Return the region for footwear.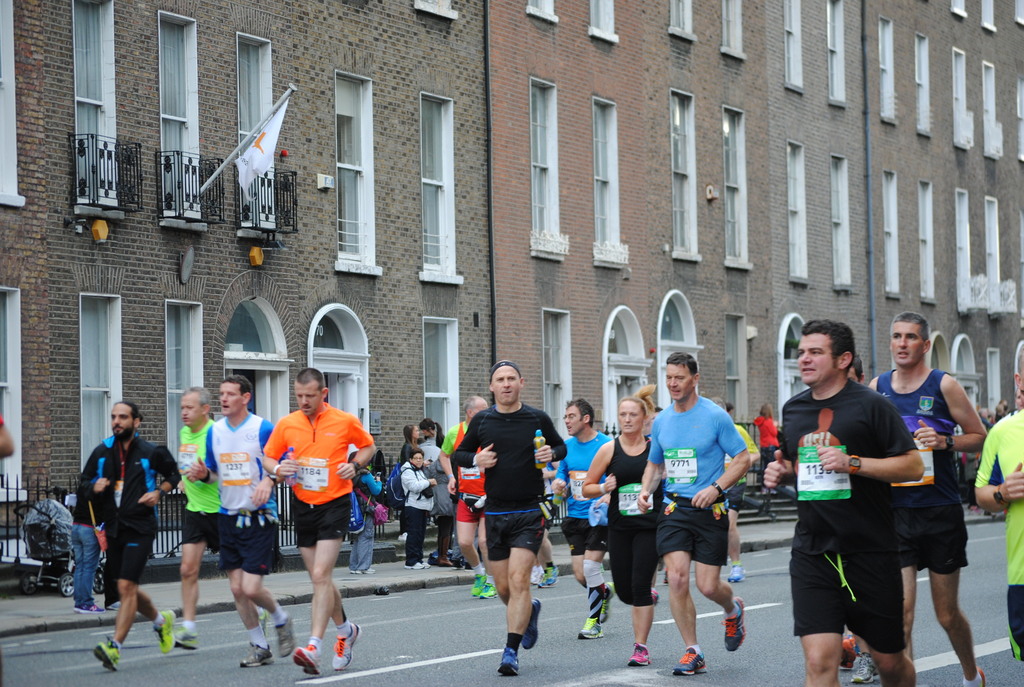
<box>438,557,458,567</box>.
